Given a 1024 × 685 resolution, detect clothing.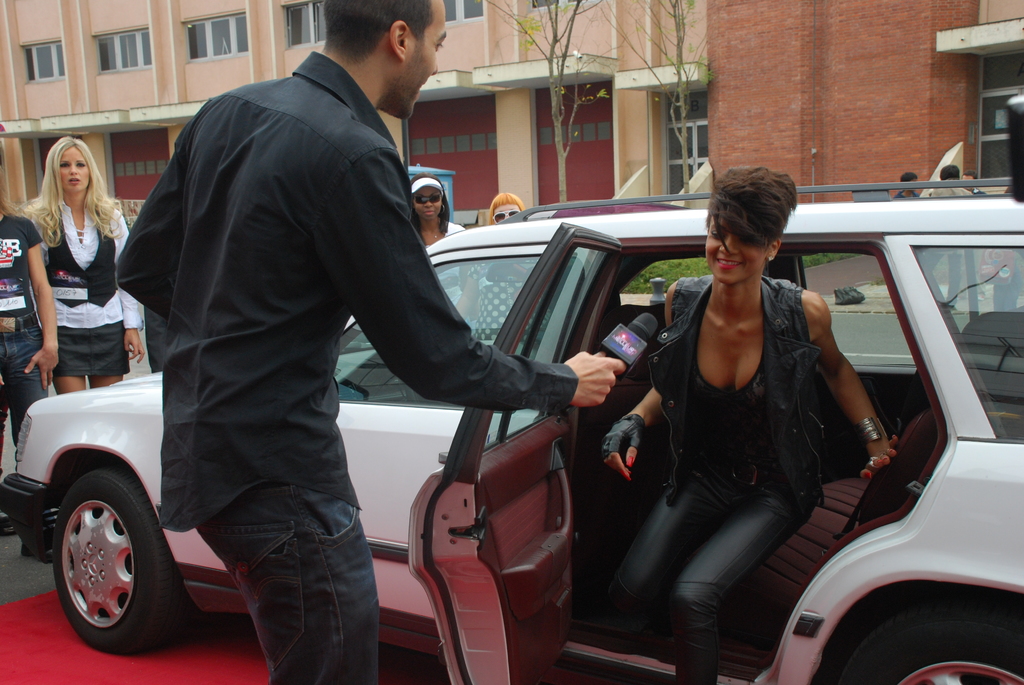
{"left": 36, "top": 209, "right": 145, "bottom": 377}.
